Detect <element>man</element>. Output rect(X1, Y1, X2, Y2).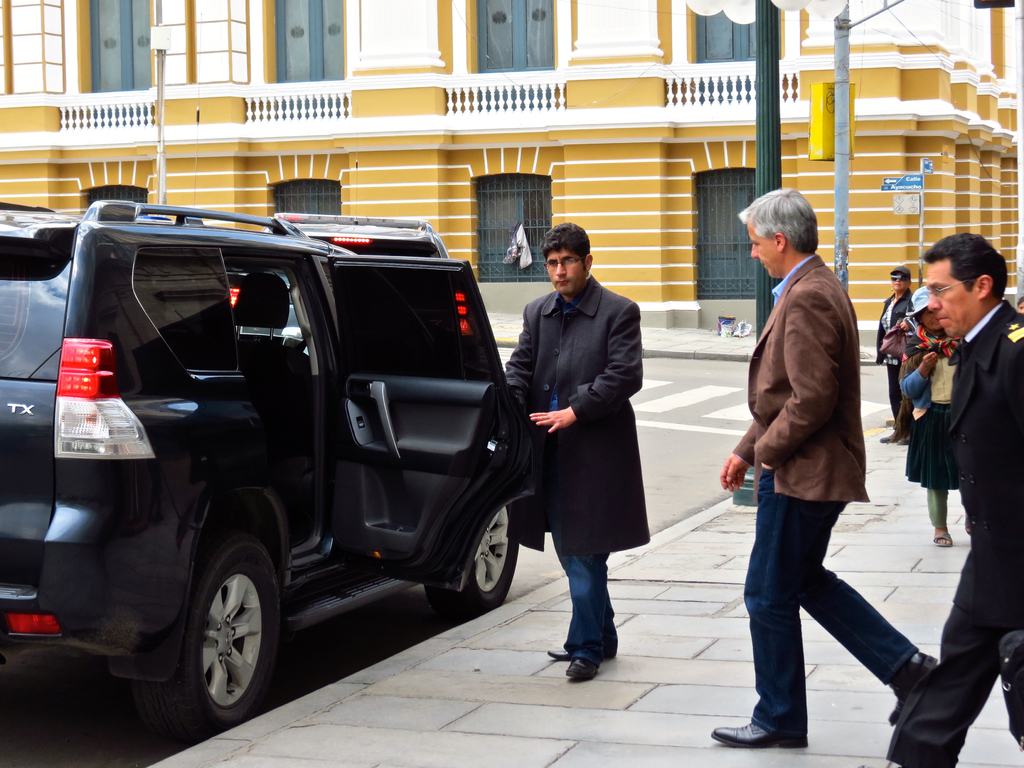
rect(502, 217, 653, 680).
